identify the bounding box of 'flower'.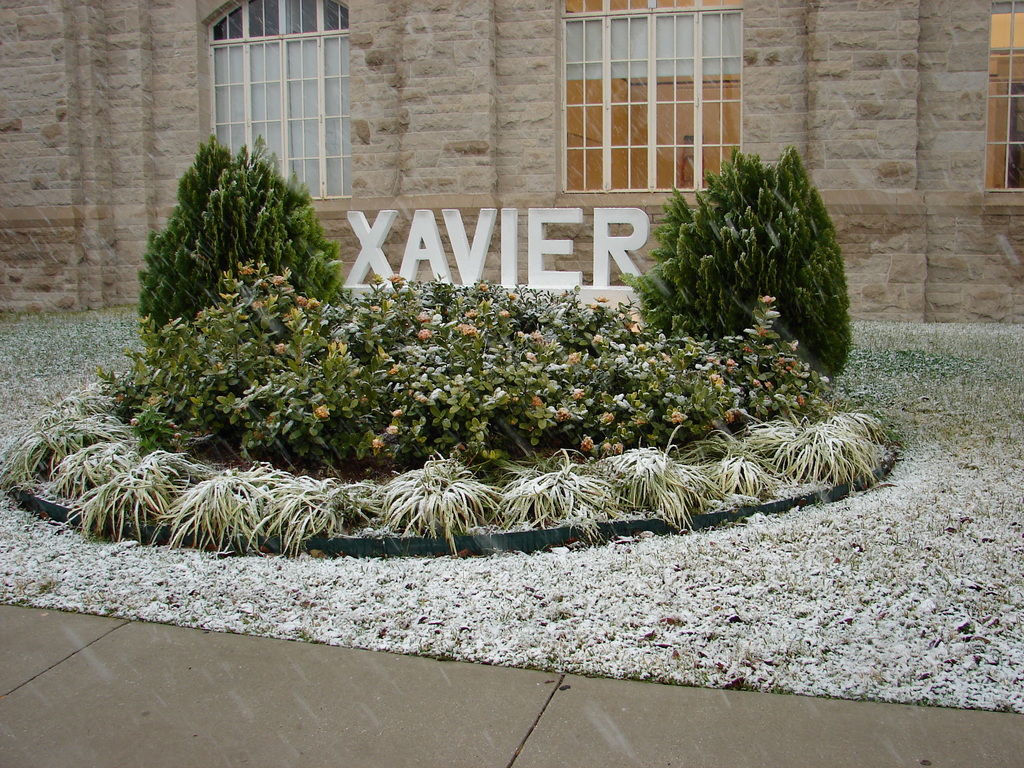
[722, 411, 735, 423].
